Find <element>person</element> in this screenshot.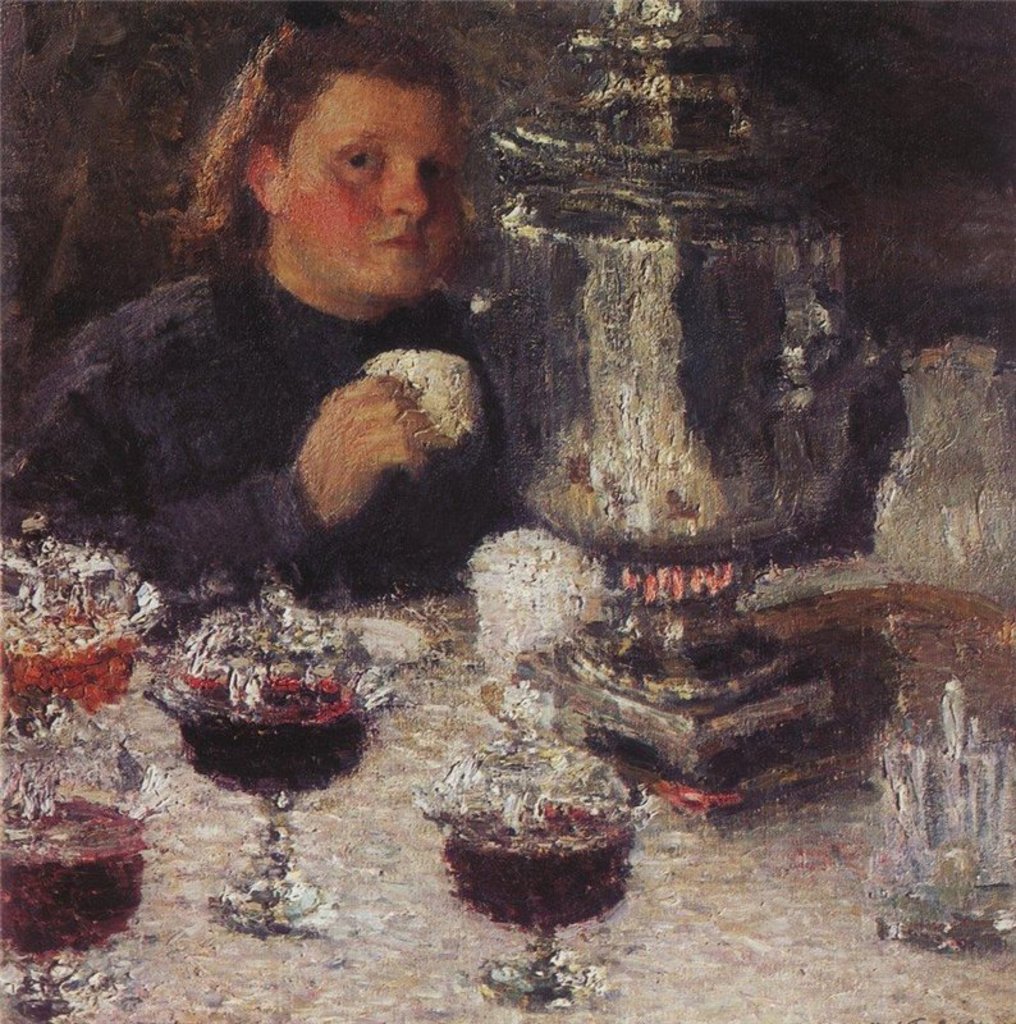
The bounding box for <element>person</element> is BBox(0, 9, 530, 646).
